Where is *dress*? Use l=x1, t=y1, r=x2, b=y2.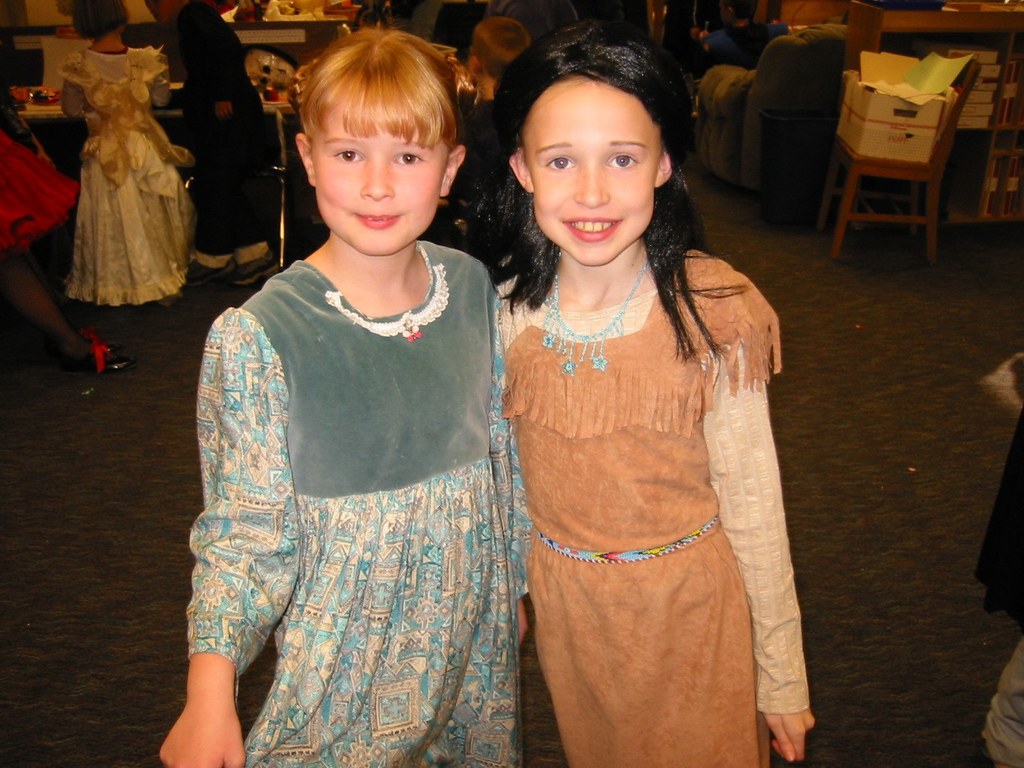
l=500, t=250, r=810, b=767.
